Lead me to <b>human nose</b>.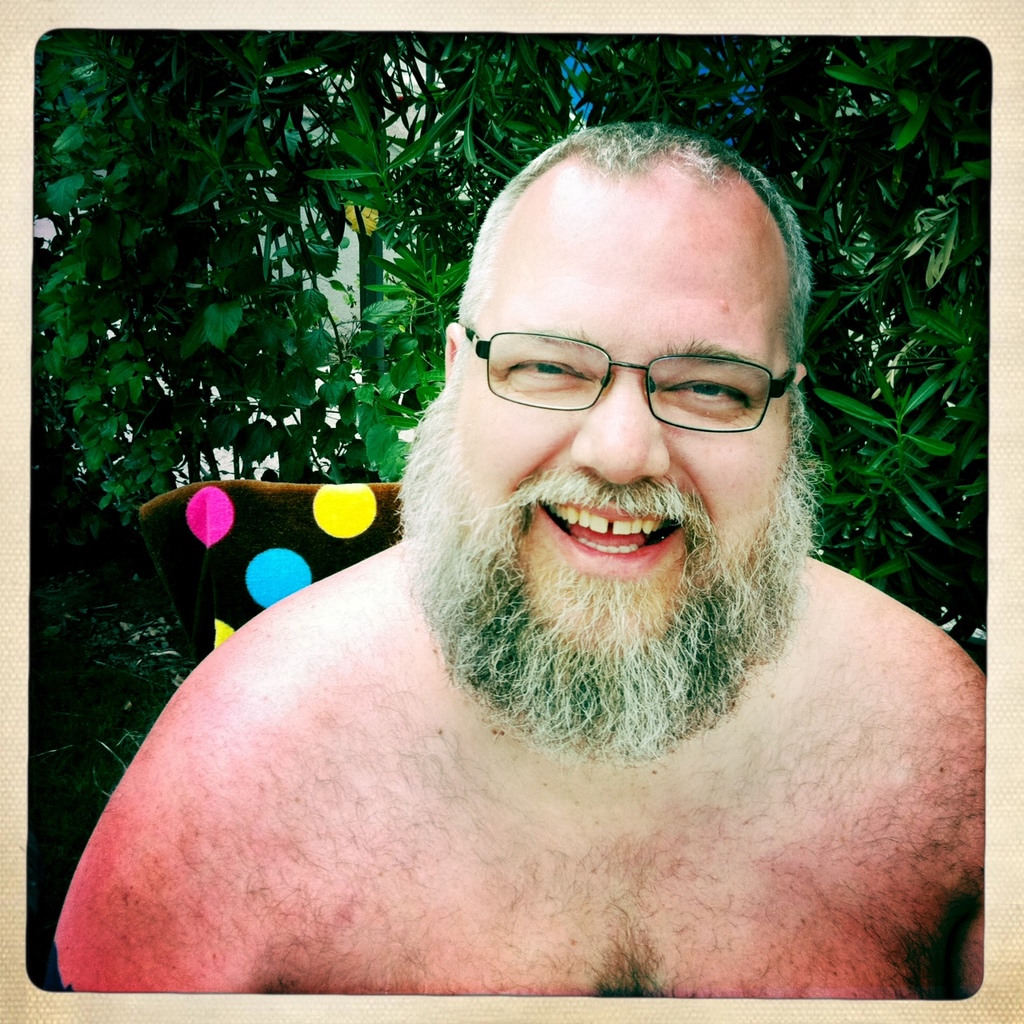
Lead to select_region(571, 370, 668, 485).
